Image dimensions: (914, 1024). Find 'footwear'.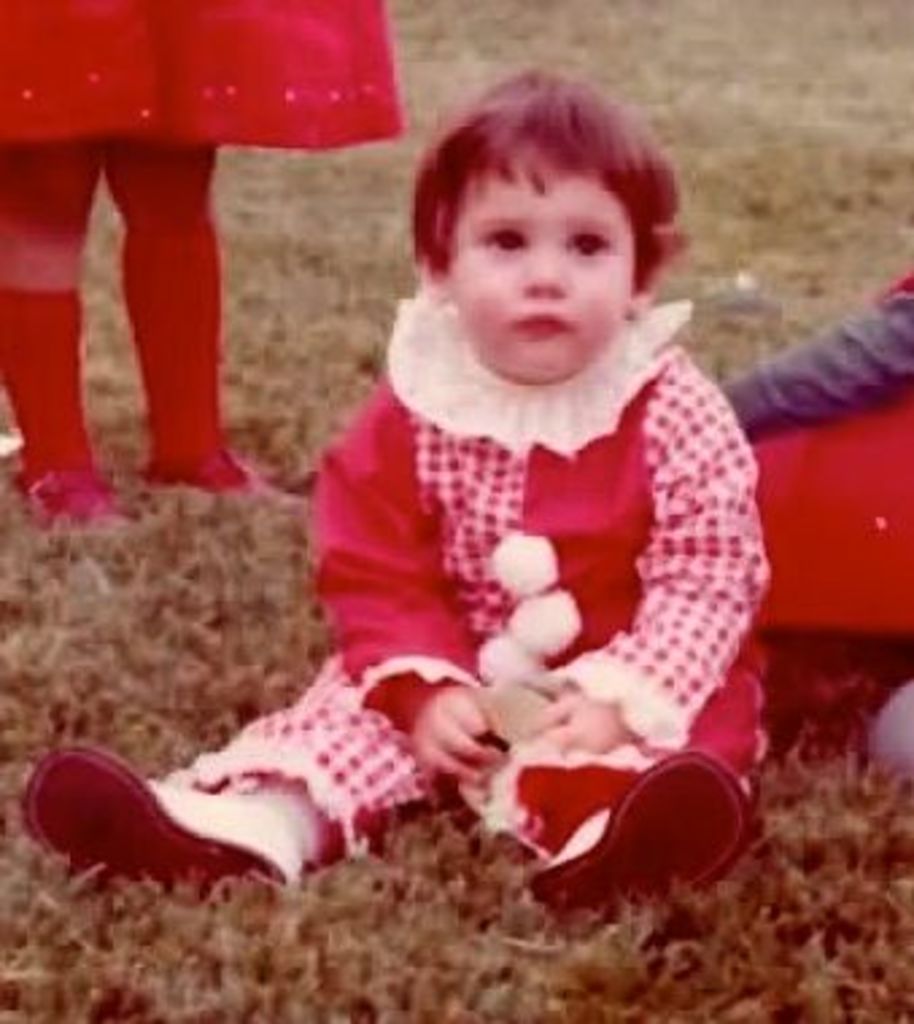
select_region(132, 445, 313, 520).
